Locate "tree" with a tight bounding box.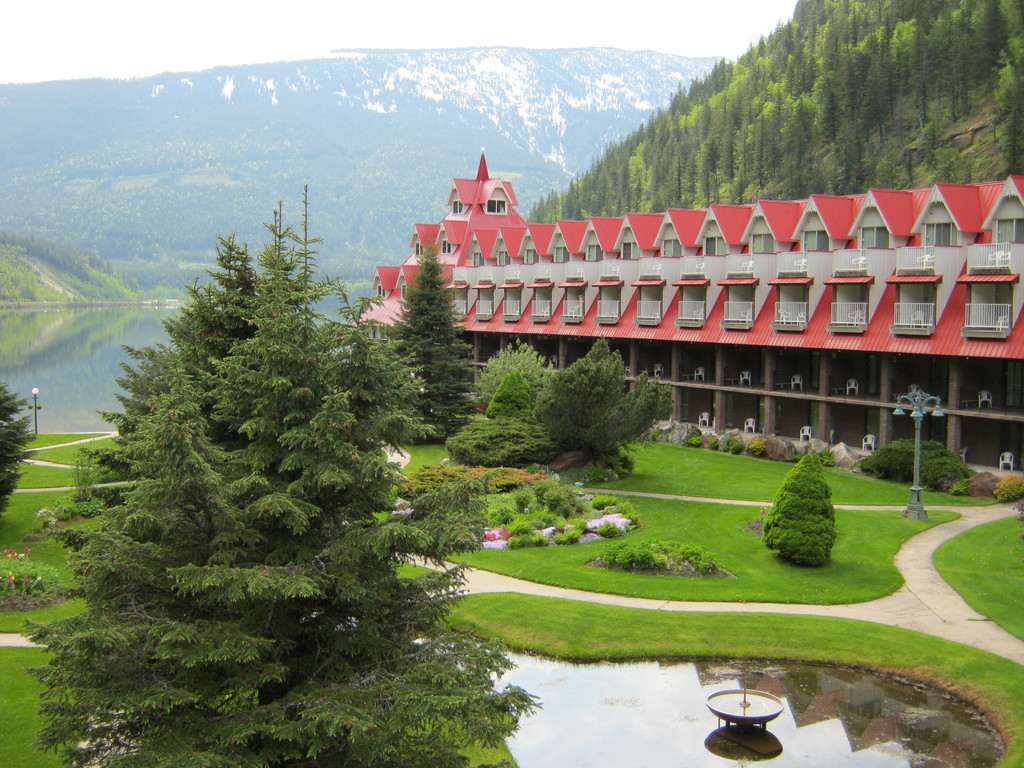
{"left": 530, "top": 336, "right": 678, "bottom": 458}.
